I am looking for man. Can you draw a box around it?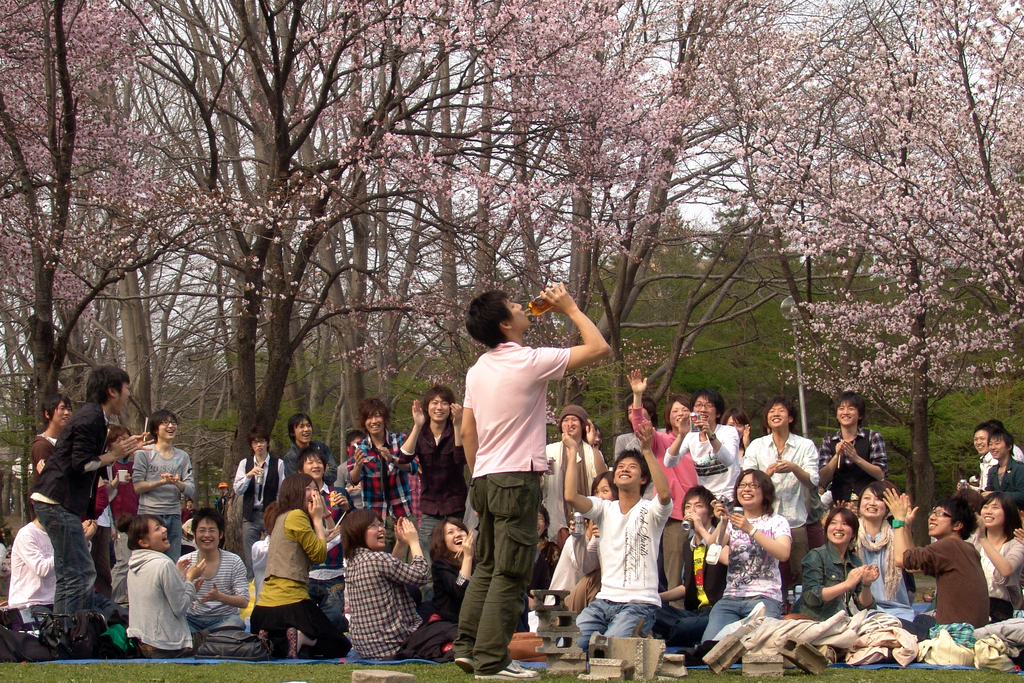
Sure, the bounding box is crop(955, 421, 996, 493).
